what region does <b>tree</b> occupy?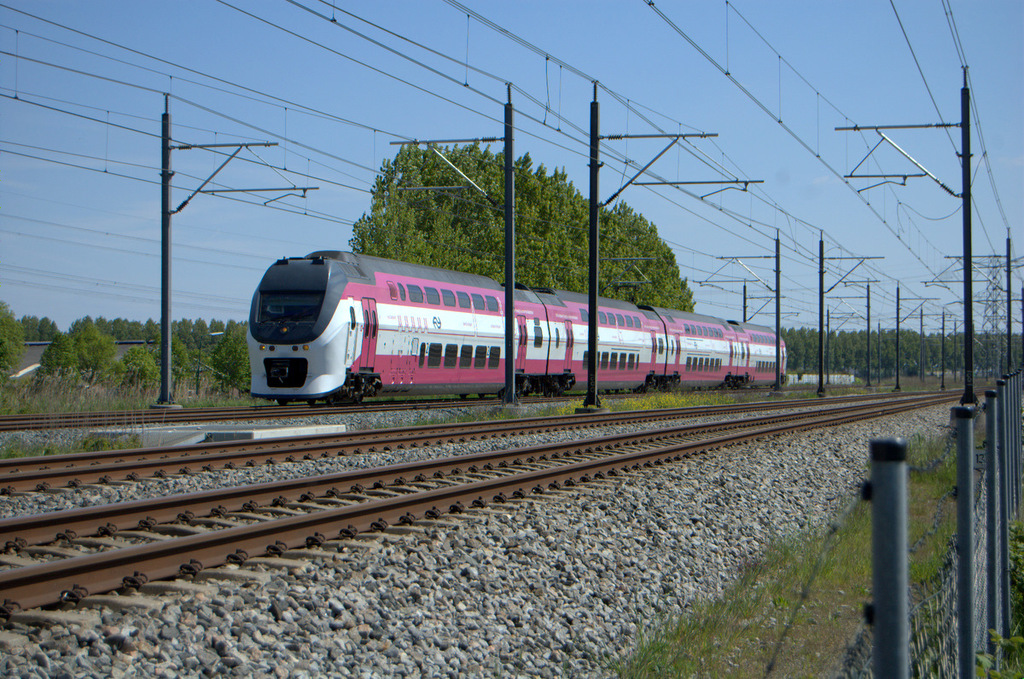
select_region(0, 299, 22, 380).
